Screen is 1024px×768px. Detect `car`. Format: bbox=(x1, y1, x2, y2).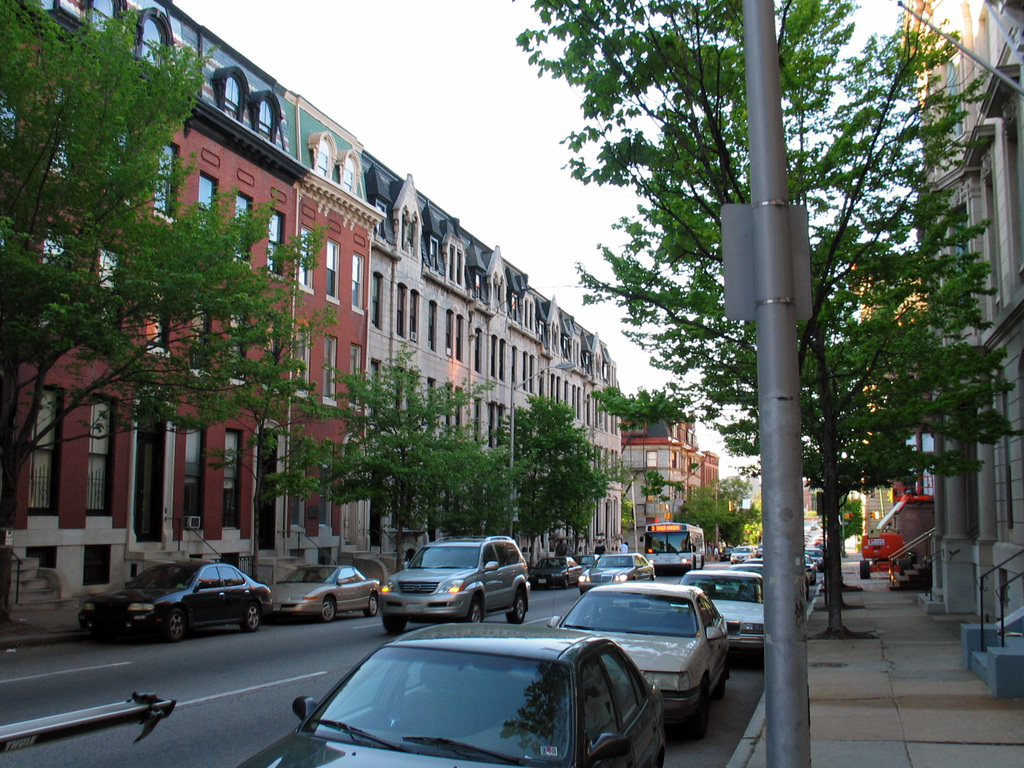
bbox=(531, 554, 583, 589).
